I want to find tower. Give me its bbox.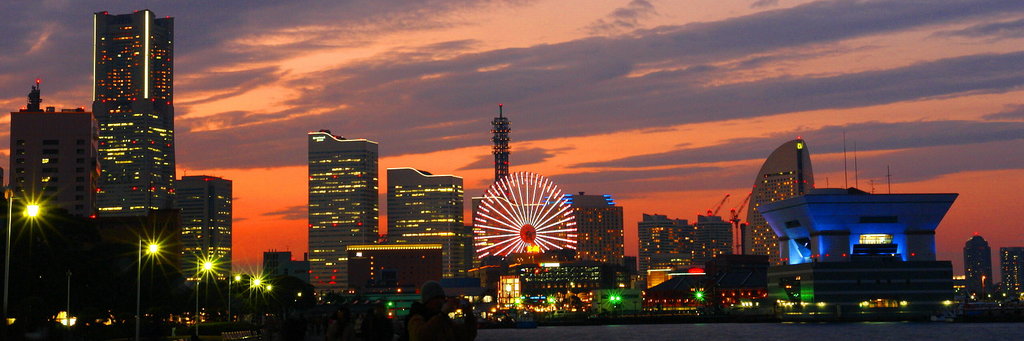
locate(93, 21, 172, 218).
